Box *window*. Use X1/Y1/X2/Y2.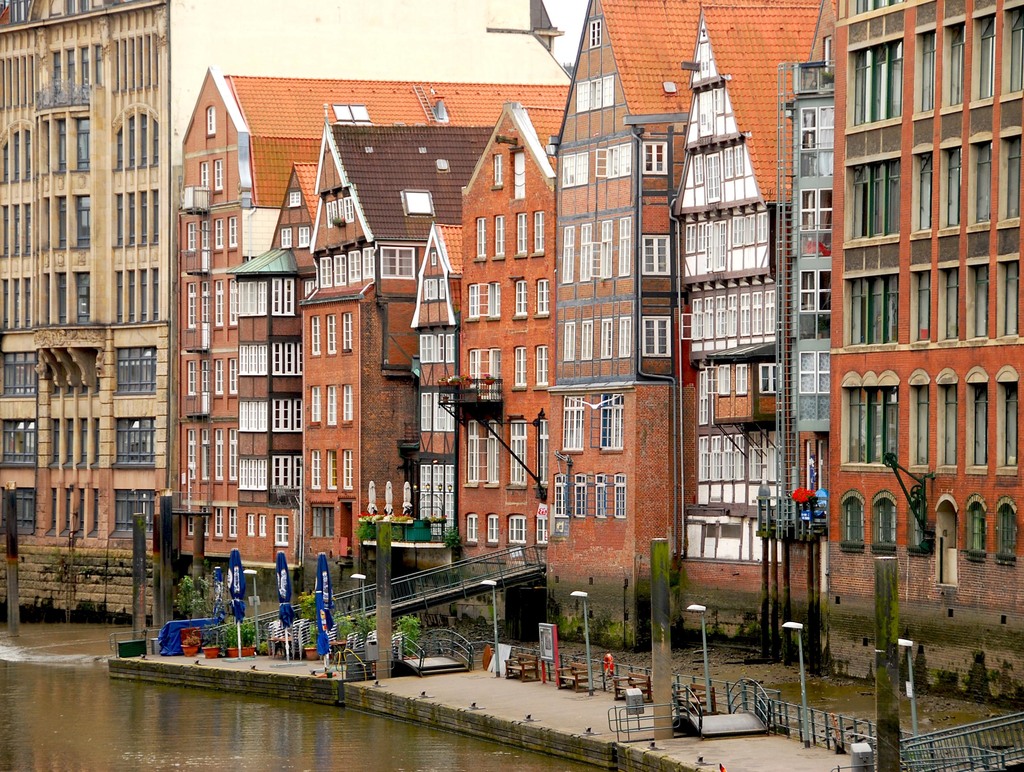
212/286/225/325.
